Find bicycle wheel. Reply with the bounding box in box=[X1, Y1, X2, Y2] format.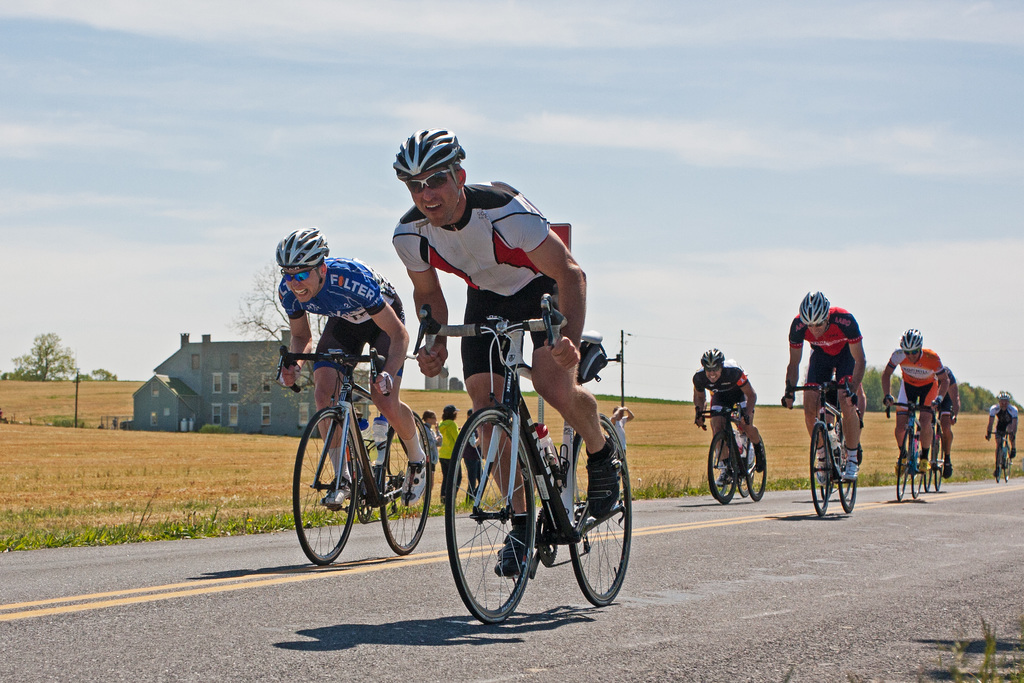
box=[456, 404, 549, 631].
